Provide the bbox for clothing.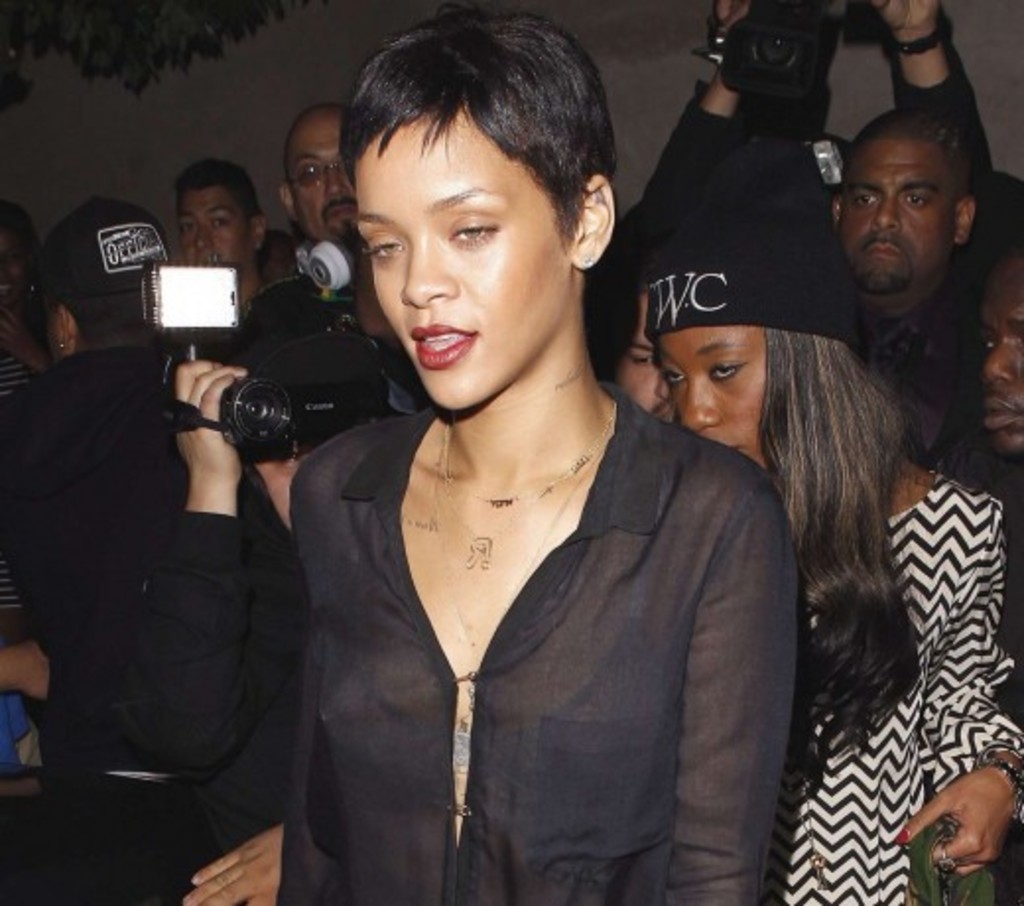
{"left": 758, "top": 465, "right": 1022, "bottom": 904}.
